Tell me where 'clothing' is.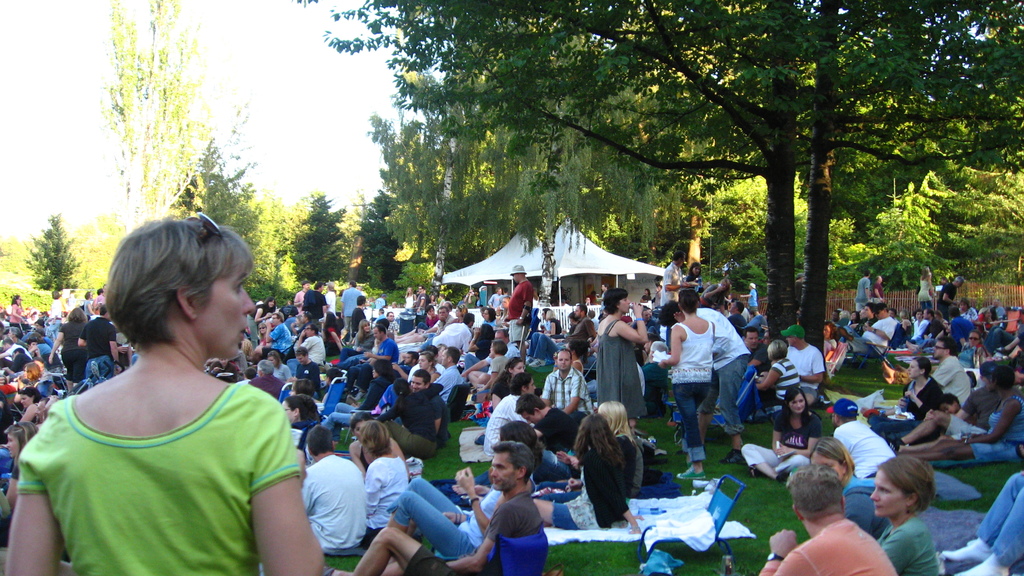
'clothing' is at region(539, 408, 581, 454).
